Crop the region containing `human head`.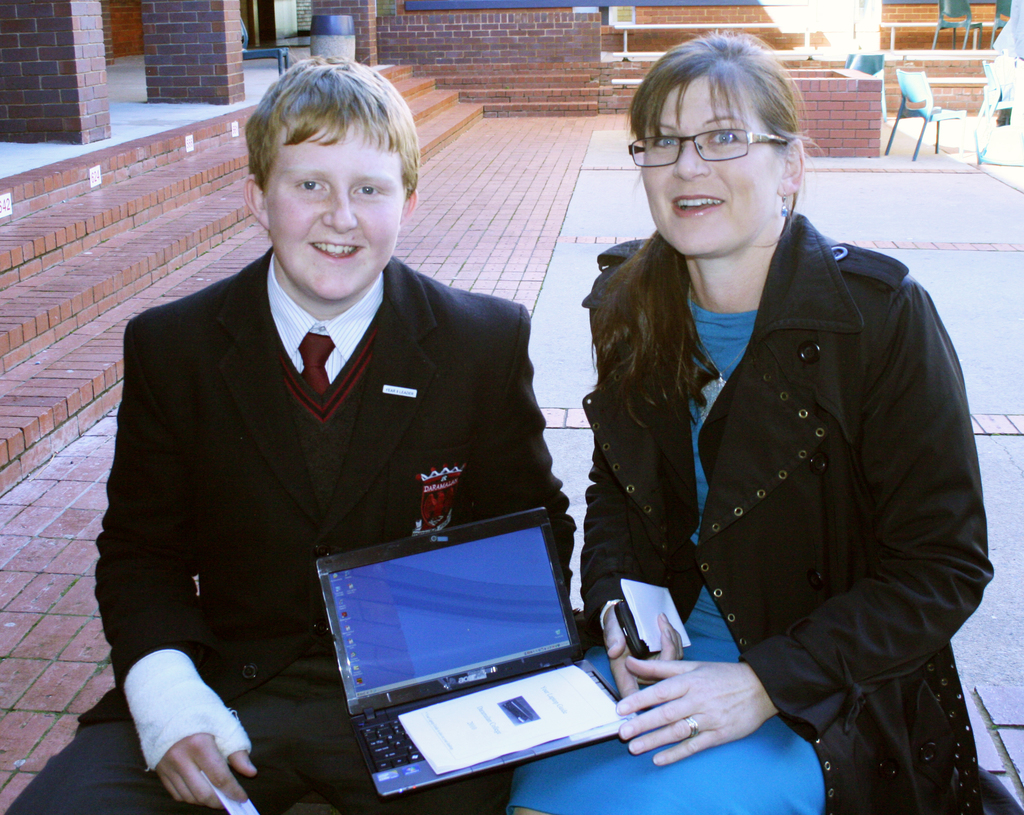
Crop region: 633:24:802:255.
